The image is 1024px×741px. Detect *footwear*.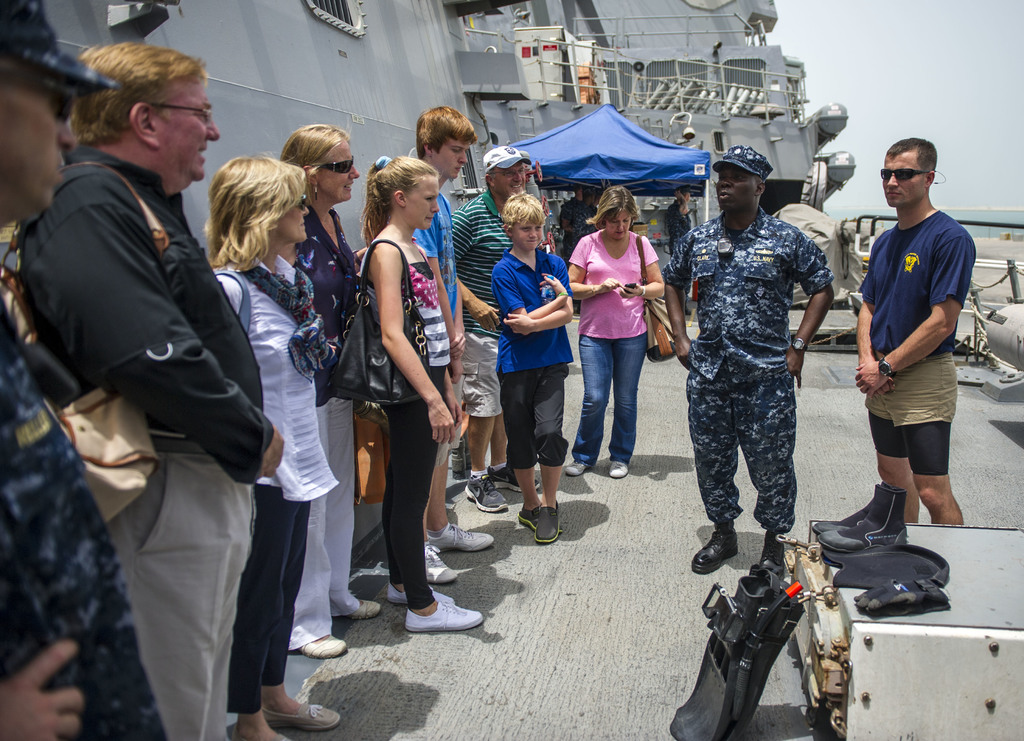
Detection: detection(405, 596, 483, 636).
